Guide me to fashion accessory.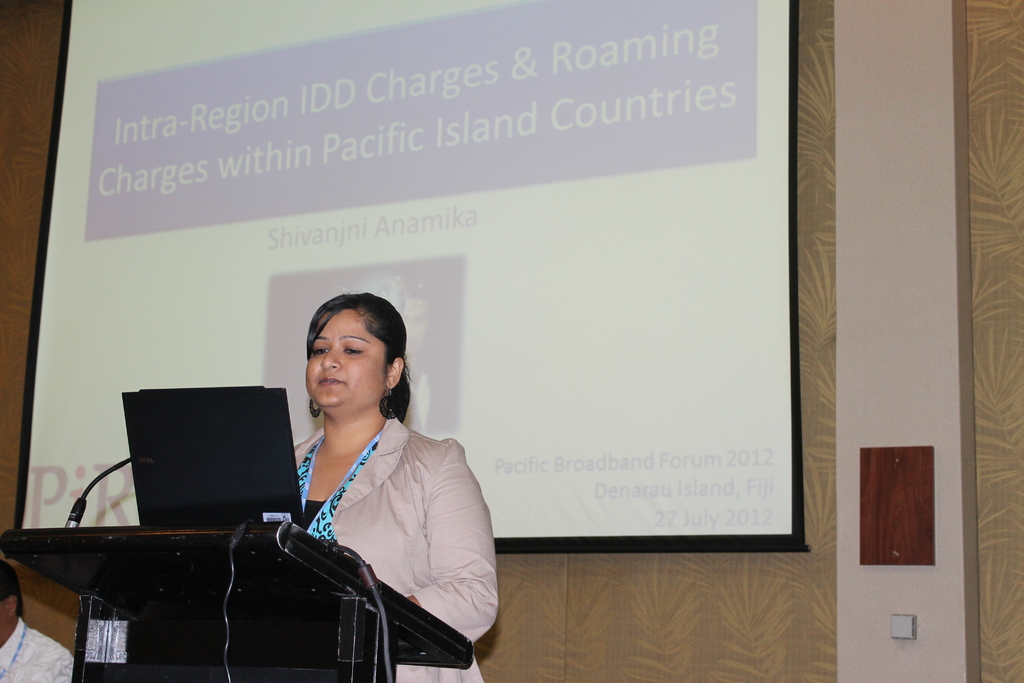
Guidance: 309,397,322,420.
